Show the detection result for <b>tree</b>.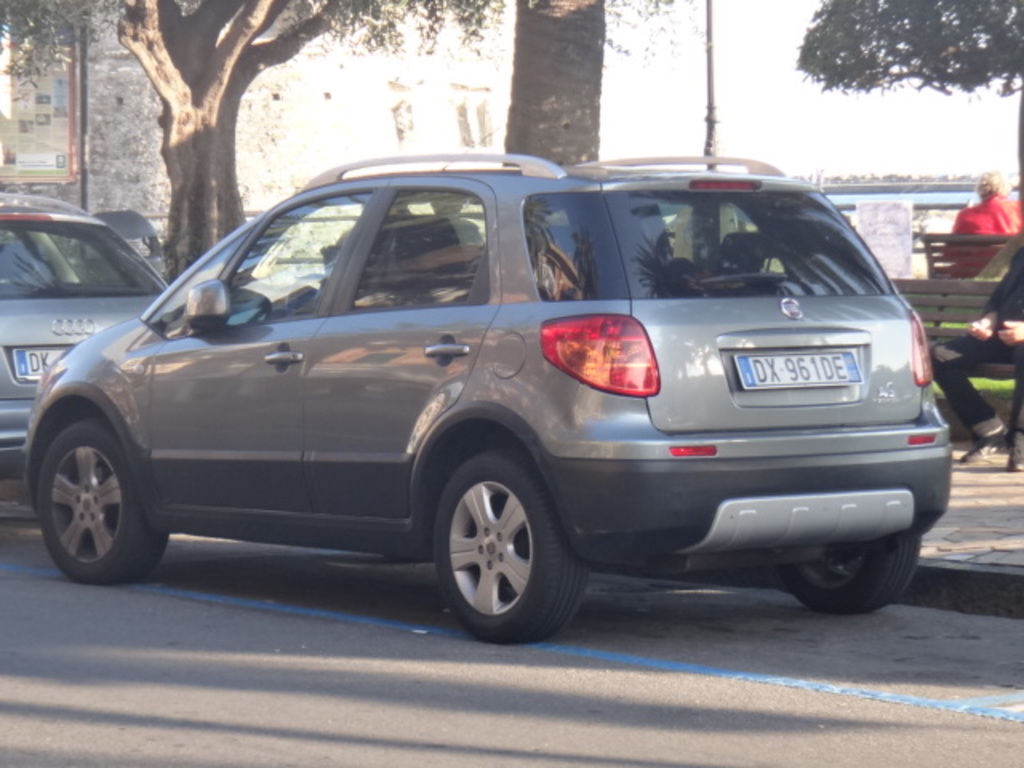
0,0,506,283.
